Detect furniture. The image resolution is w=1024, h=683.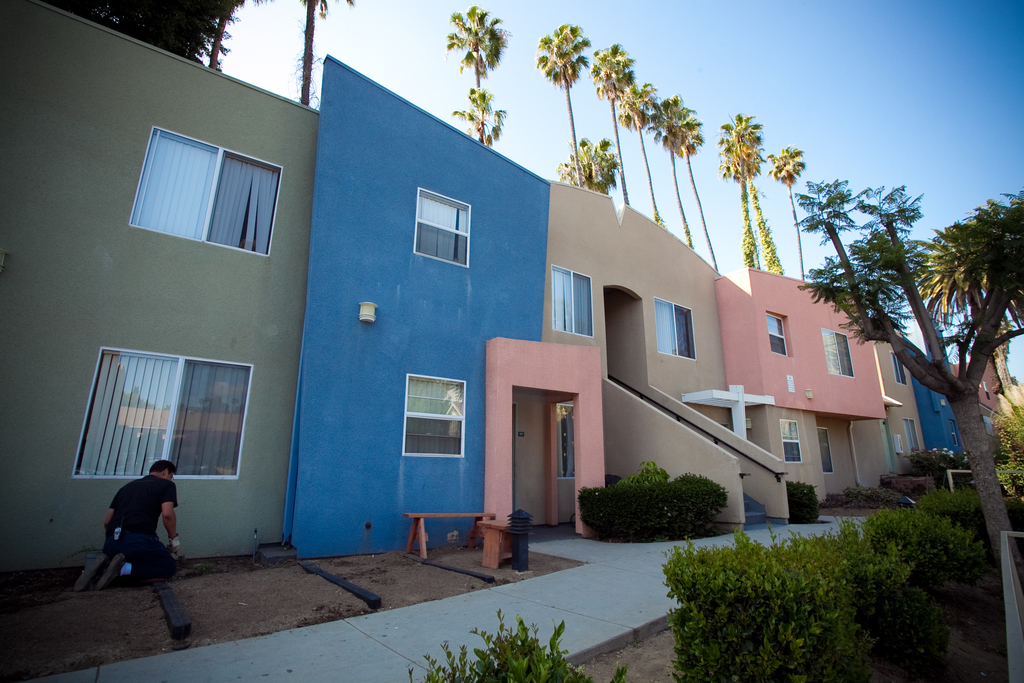
[399,509,509,573].
